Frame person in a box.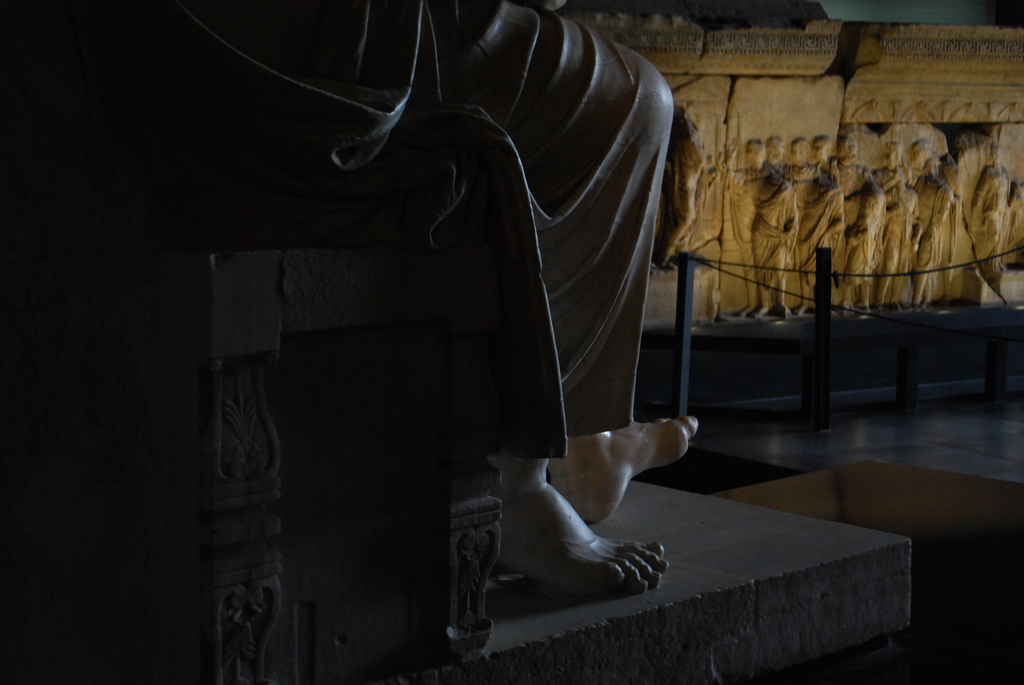
(left=3, top=0, right=707, bottom=597).
